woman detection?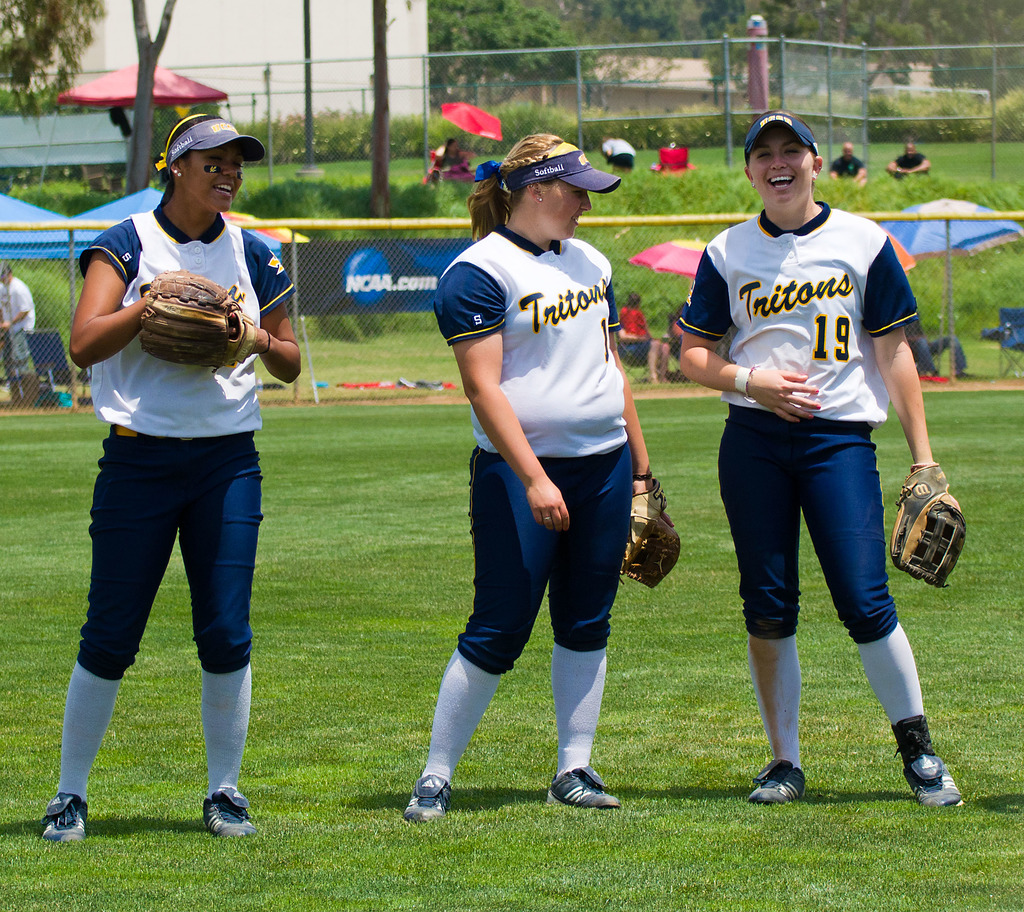
[x1=36, y1=110, x2=301, y2=843]
